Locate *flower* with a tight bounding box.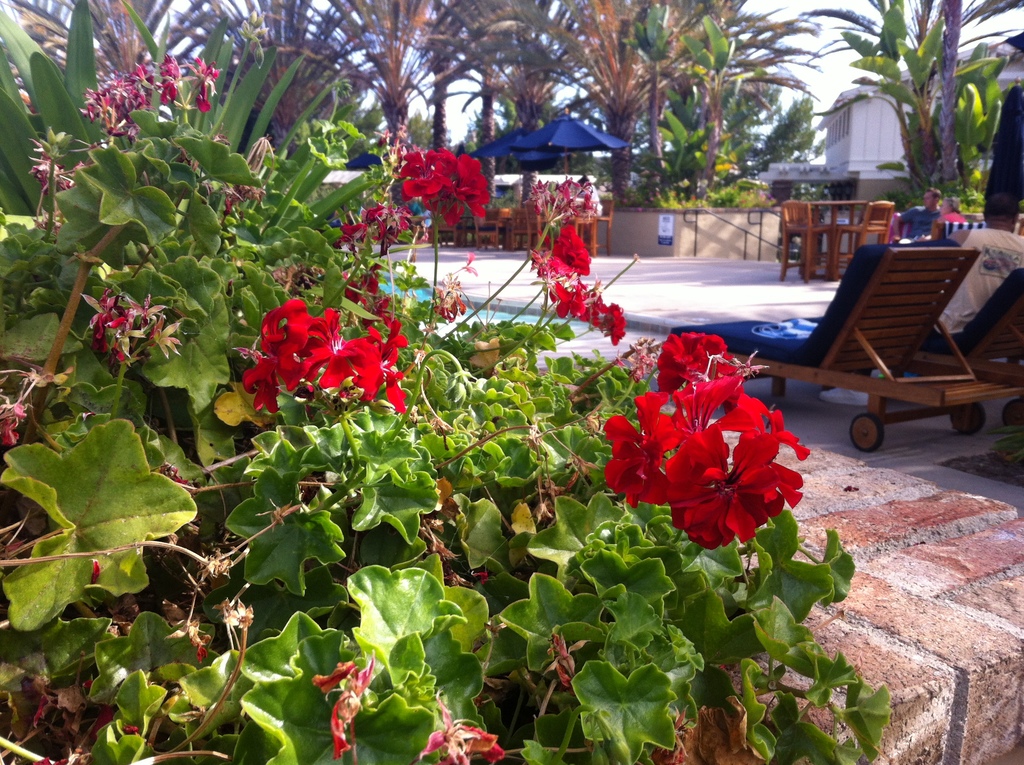
(left=556, top=283, right=627, bottom=354).
